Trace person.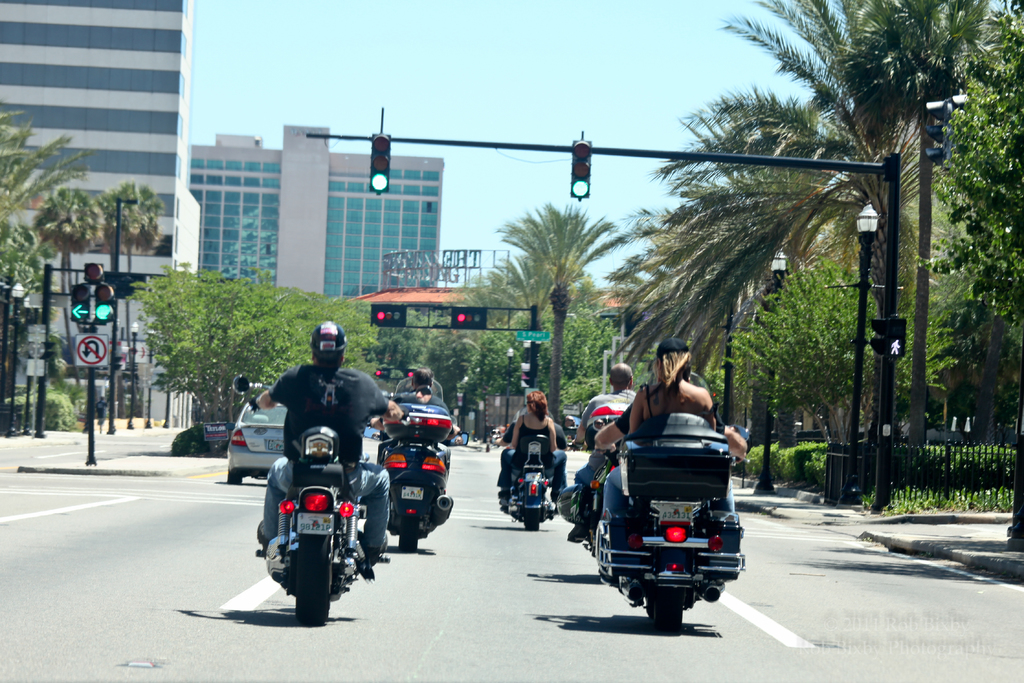
Traced to {"left": 512, "top": 404, "right": 583, "bottom": 498}.
